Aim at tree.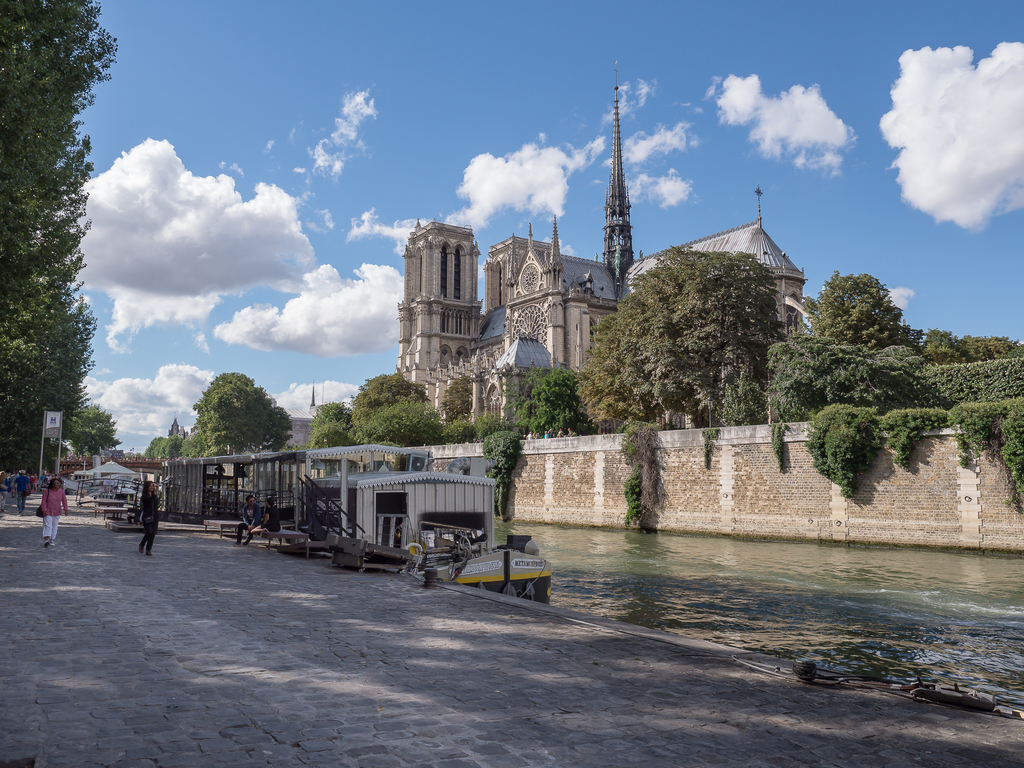
Aimed at bbox(614, 420, 662, 534).
